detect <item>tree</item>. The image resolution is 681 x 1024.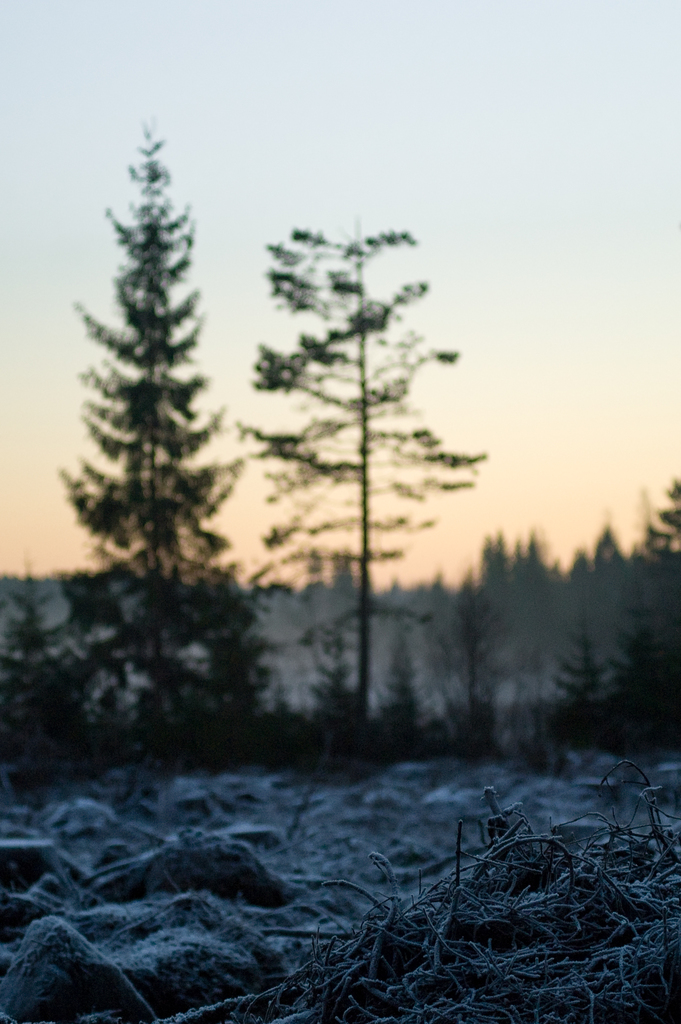
BBox(596, 476, 680, 715).
